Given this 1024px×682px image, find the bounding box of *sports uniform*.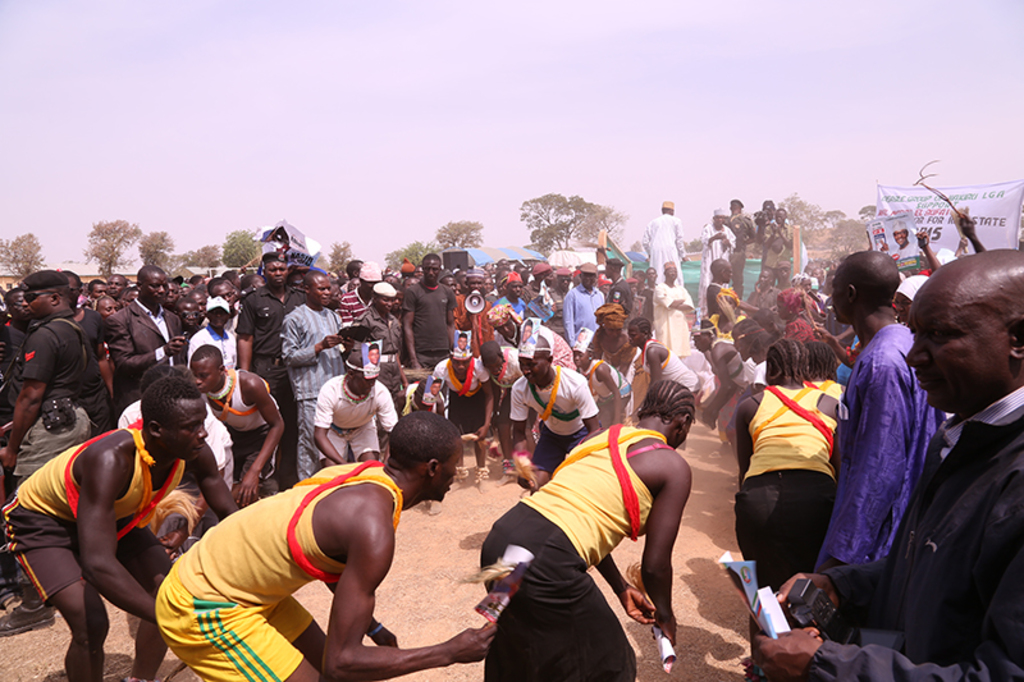
(left=467, top=416, right=673, bottom=678).
